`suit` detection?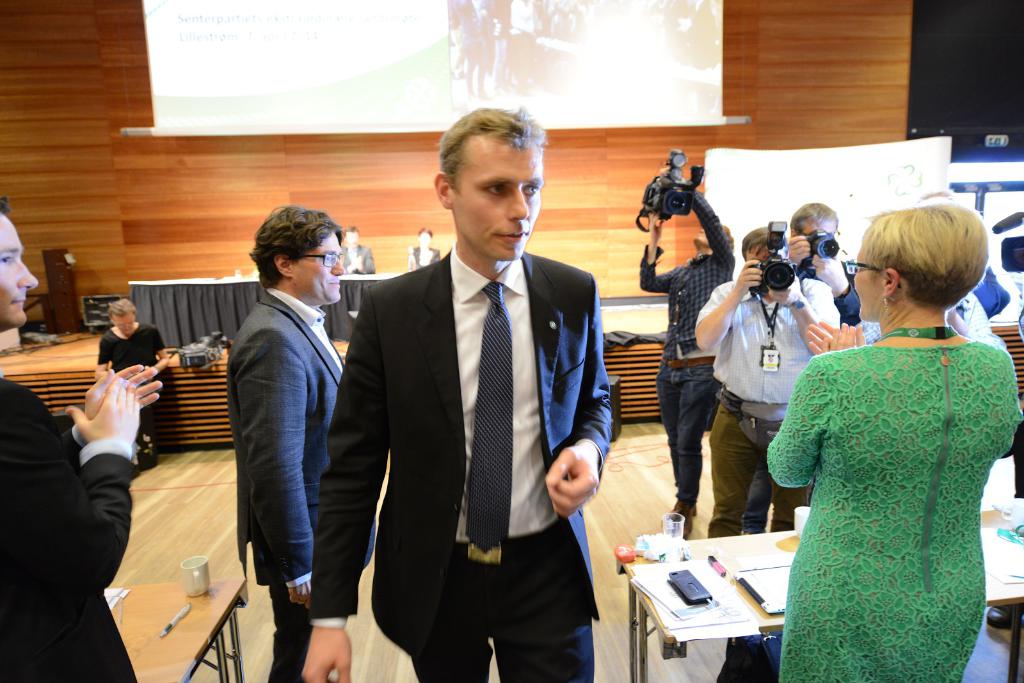
[left=329, top=128, right=621, bottom=677]
